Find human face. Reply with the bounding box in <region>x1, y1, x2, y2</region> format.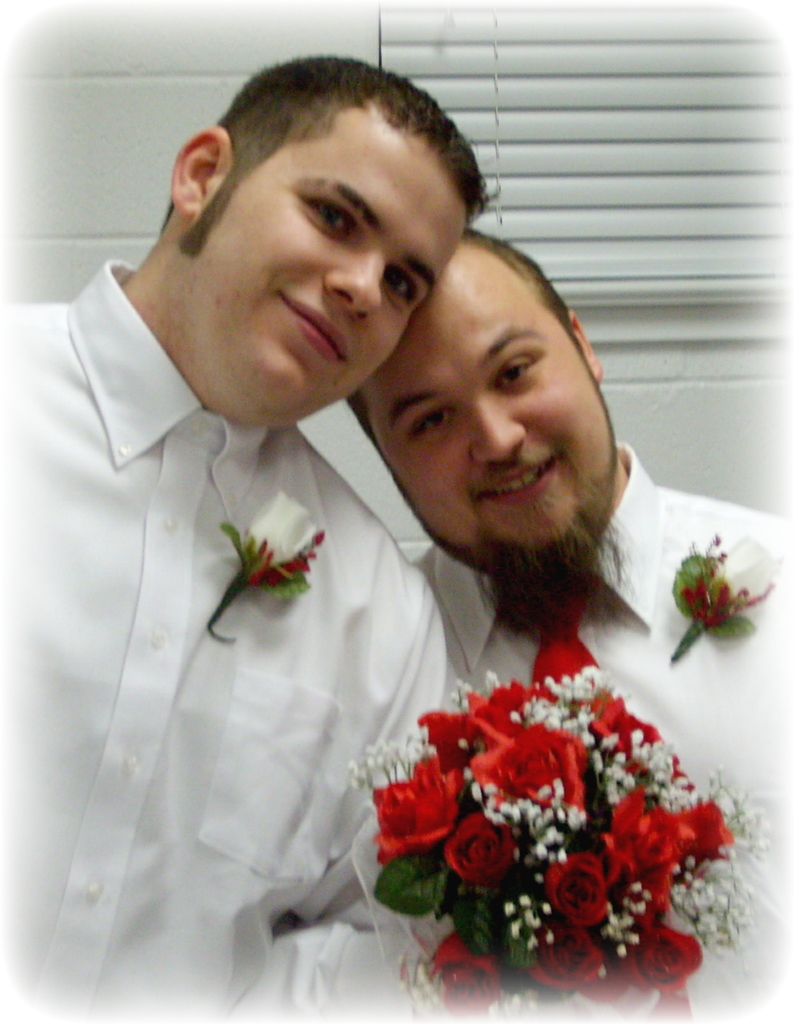
<region>195, 100, 475, 413</region>.
